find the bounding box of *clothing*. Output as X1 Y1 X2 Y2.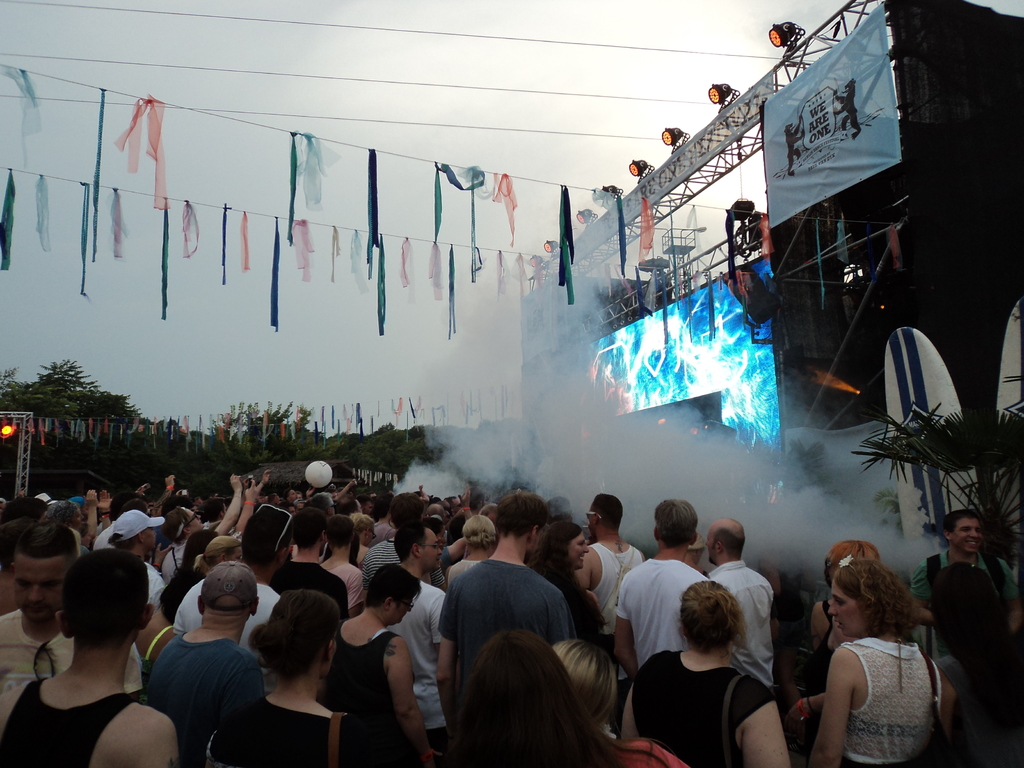
0 682 142 766.
